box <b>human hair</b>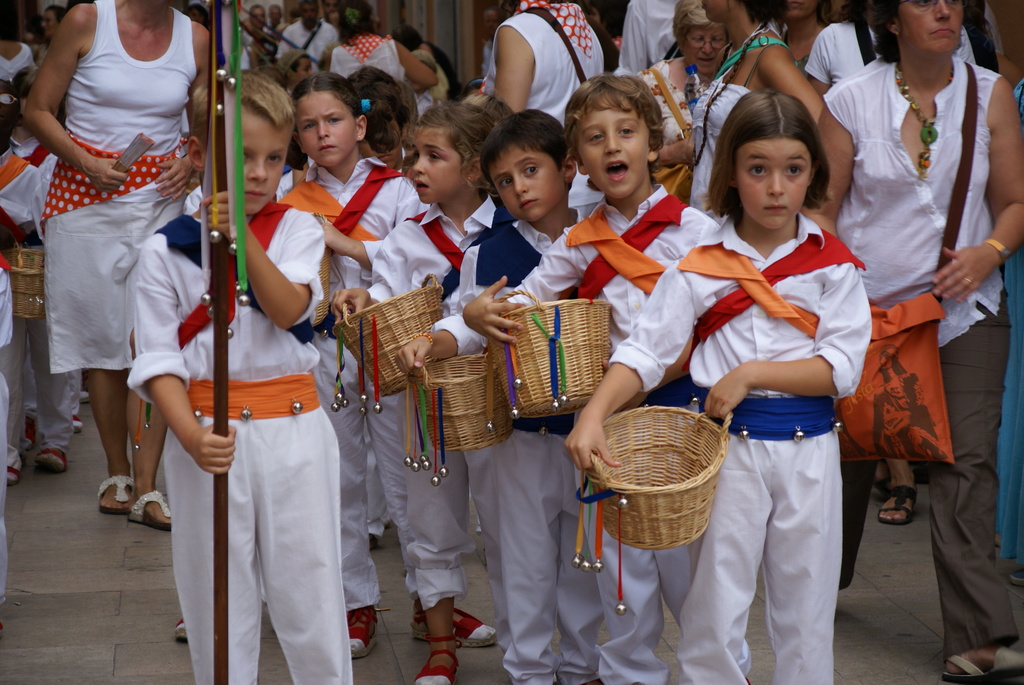
477 104 574 194
